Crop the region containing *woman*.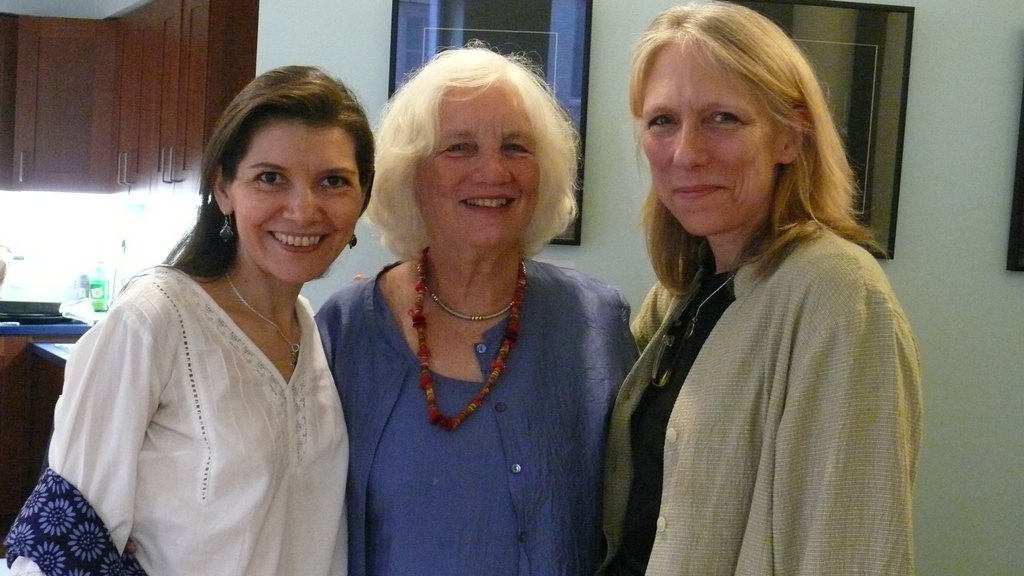
Crop region: x1=1 y1=68 x2=380 y2=575.
